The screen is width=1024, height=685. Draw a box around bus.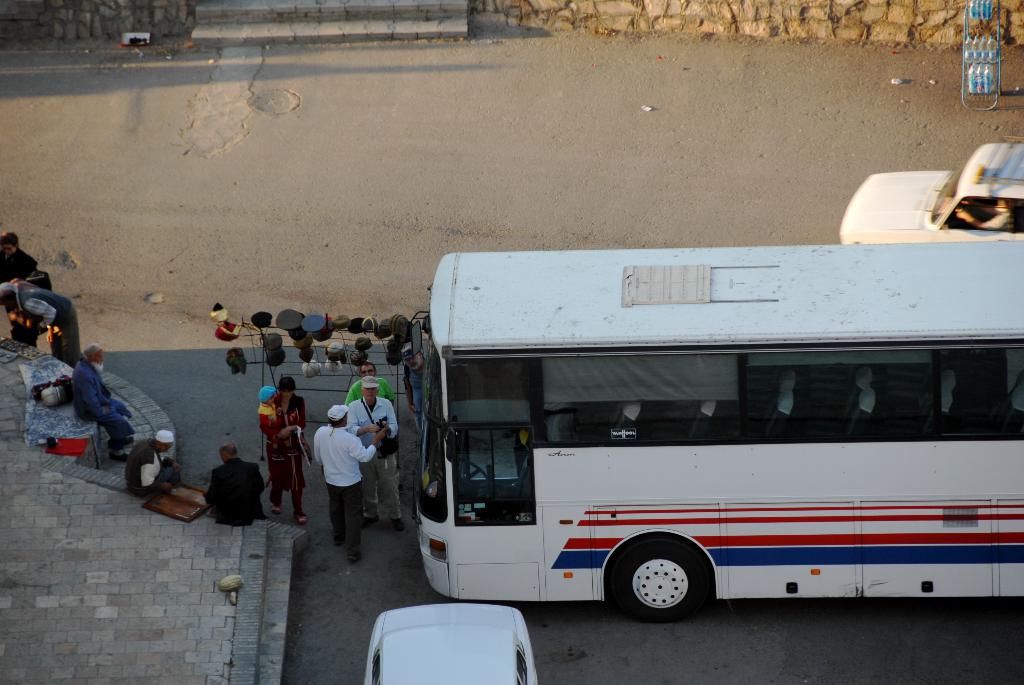
(409,236,1023,620).
